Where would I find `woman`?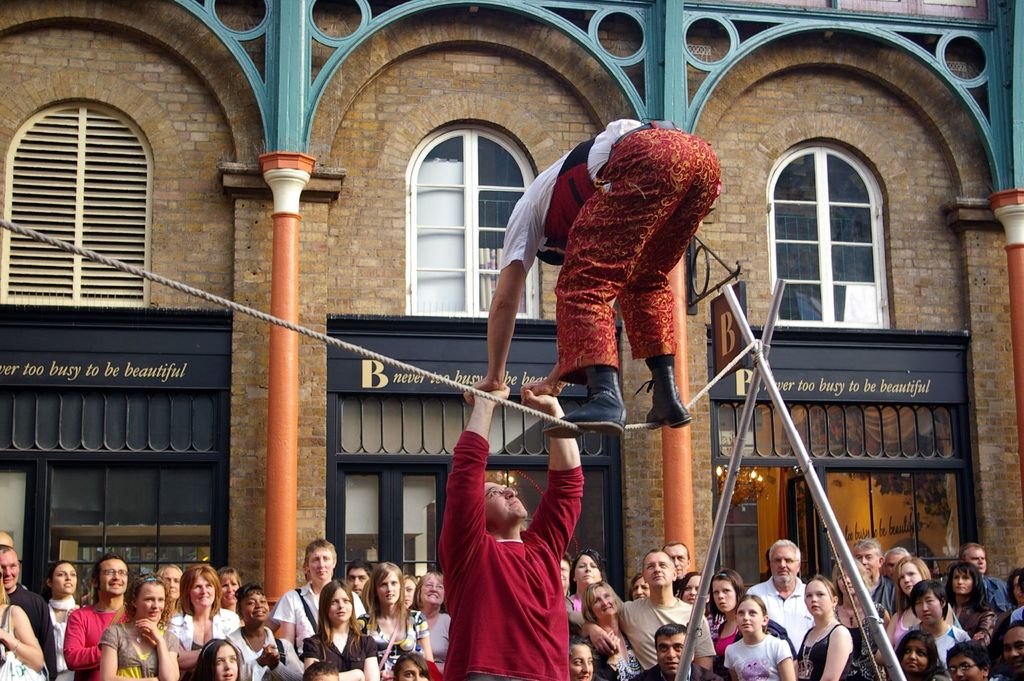
At rect(220, 568, 243, 613).
